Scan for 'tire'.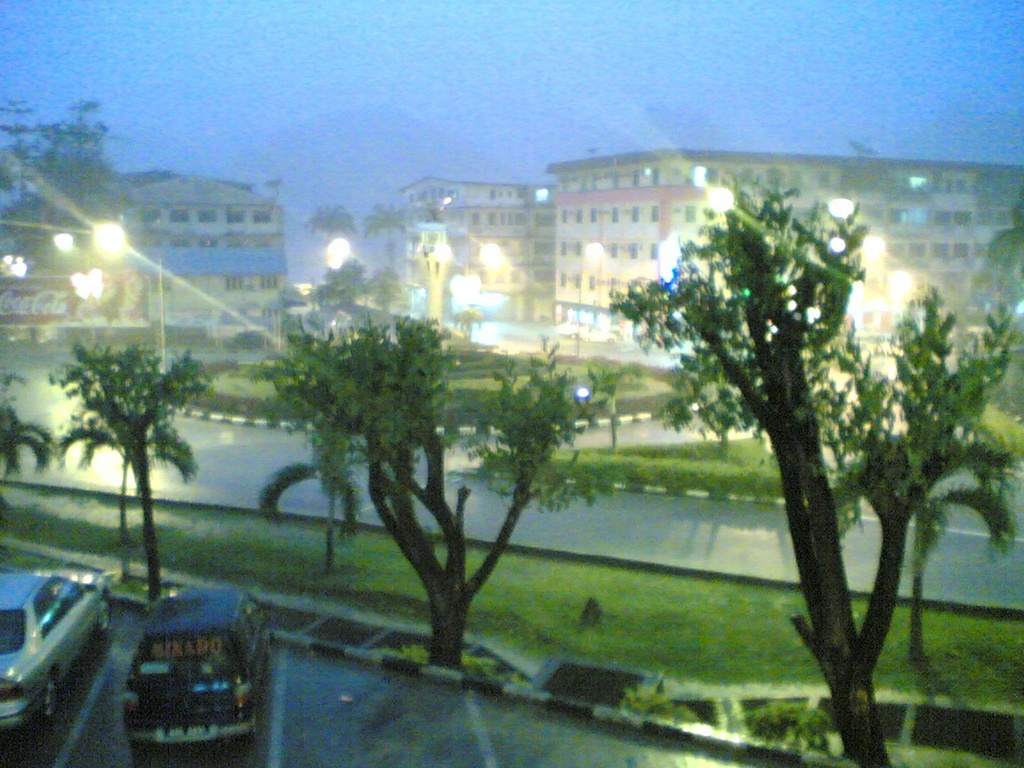
Scan result: [264, 635, 274, 656].
